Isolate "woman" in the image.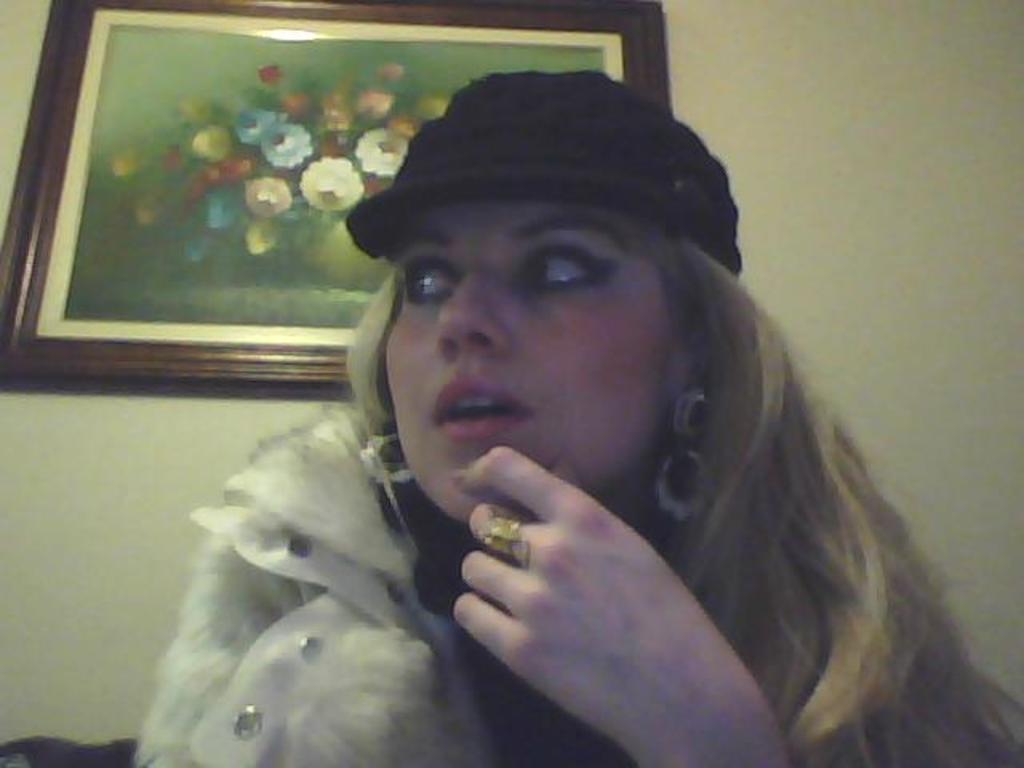
Isolated region: <box>139,98,994,755</box>.
